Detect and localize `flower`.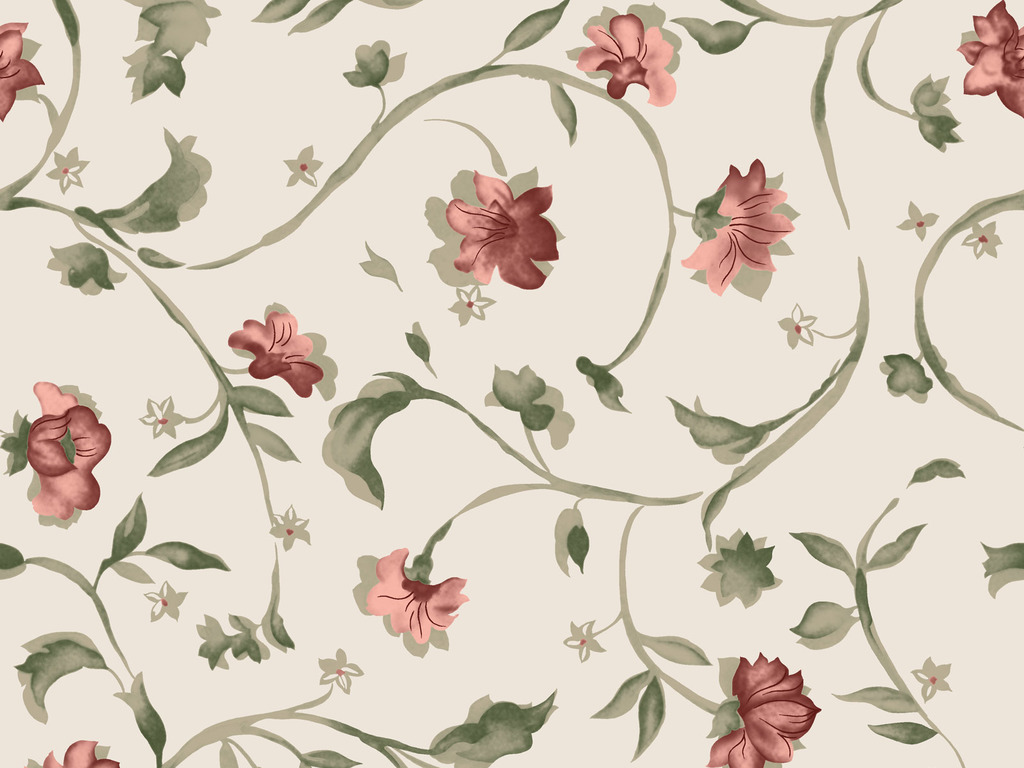
Localized at (25, 378, 112, 526).
